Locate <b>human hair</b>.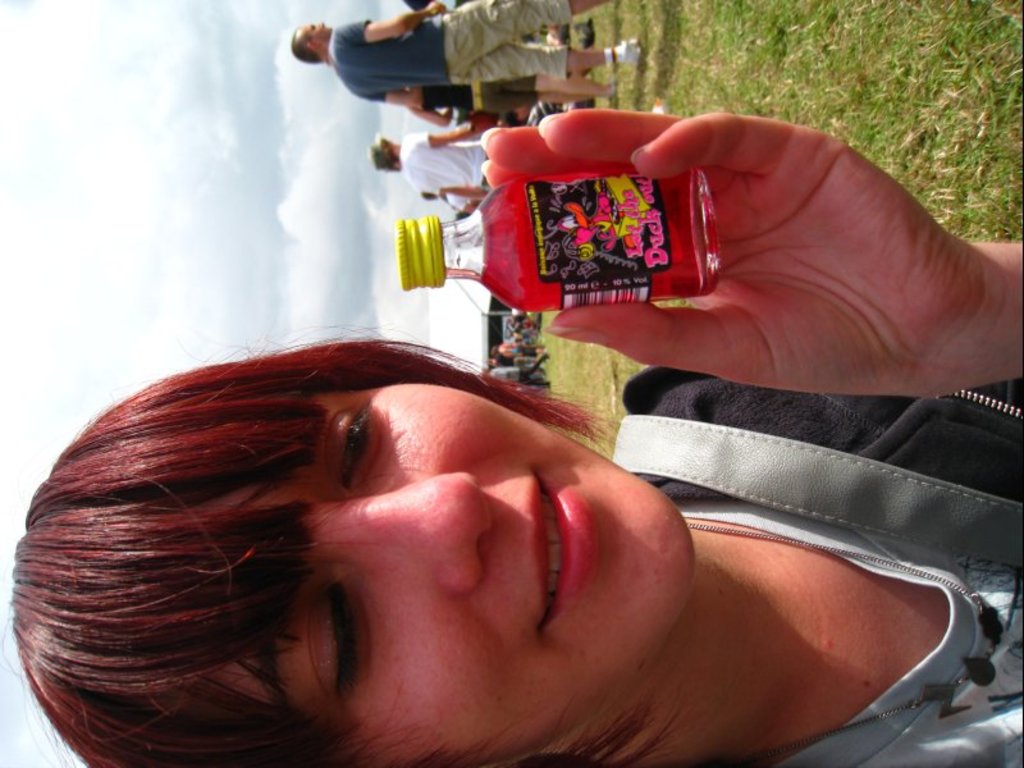
Bounding box: (x1=370, y1=138, x2=394, y2=169).
